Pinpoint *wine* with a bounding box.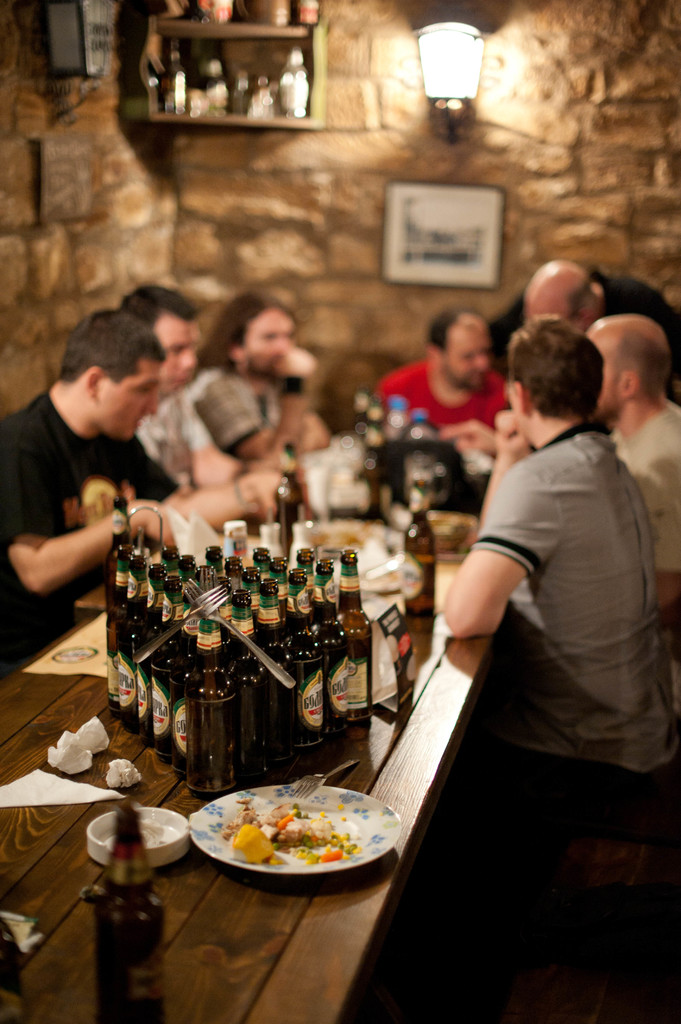
l=269, t=433, r=315, b=557.
